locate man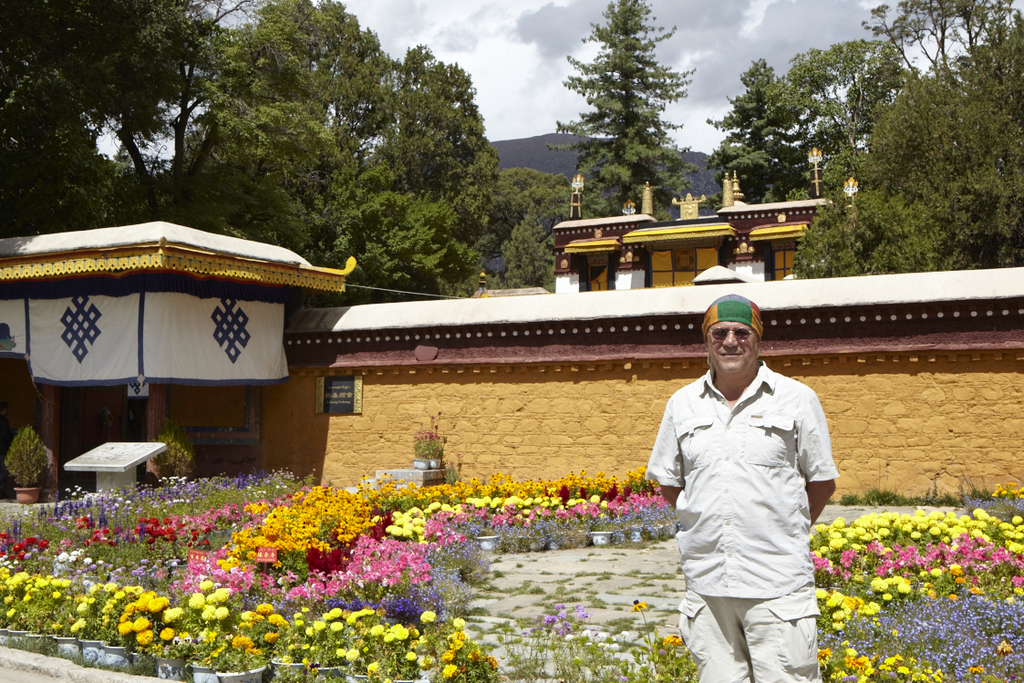
left=653, top=288, right=844, bottom=682
